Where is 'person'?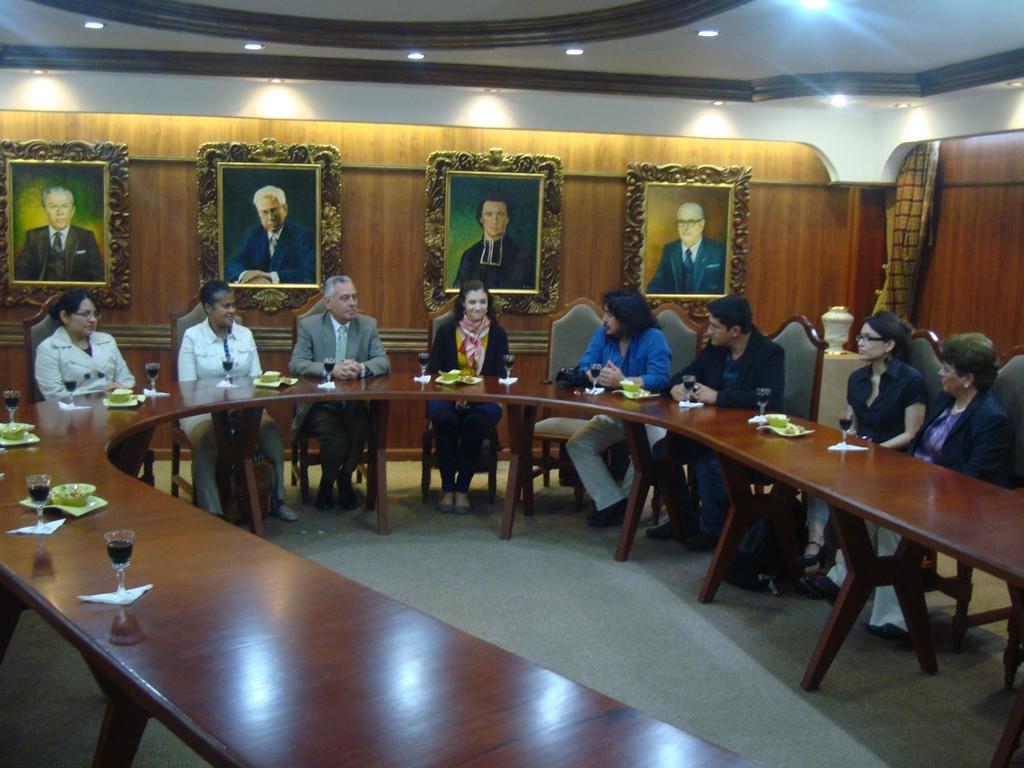
(left=225, top=182, right=316, bottom=280).
